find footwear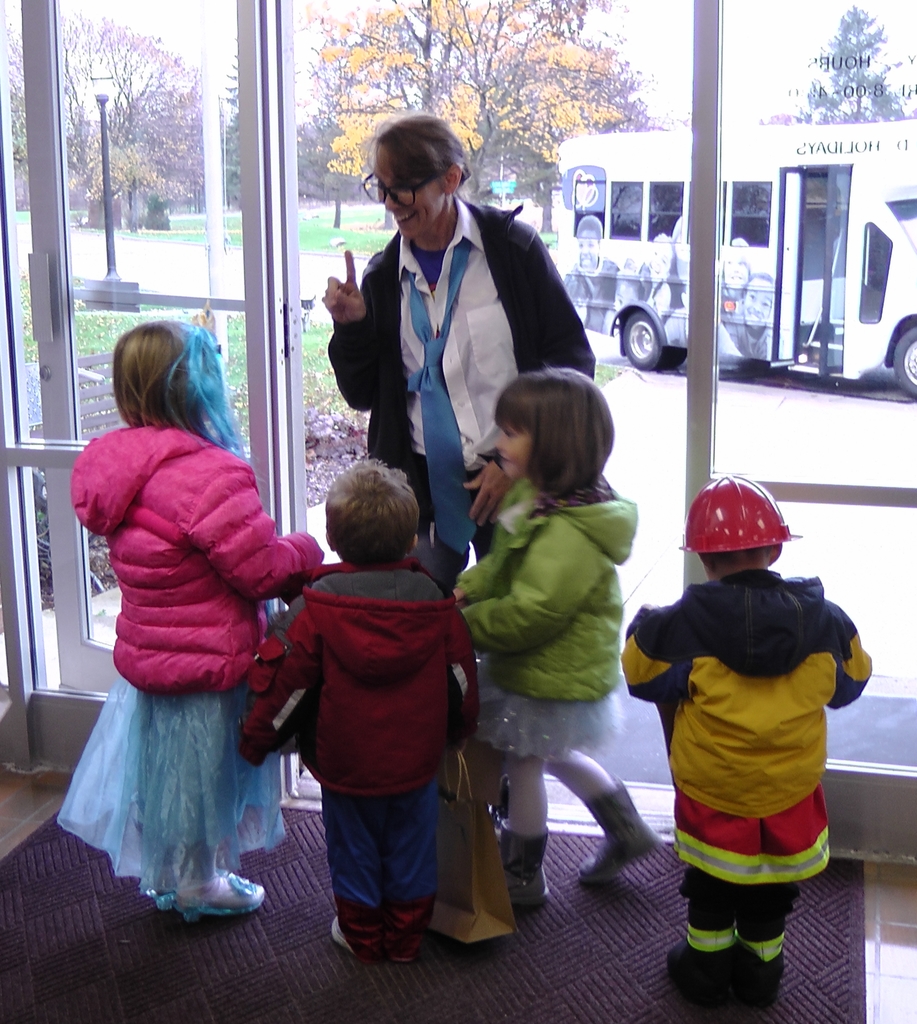
bbox=[730, 879, 802, 1000]
